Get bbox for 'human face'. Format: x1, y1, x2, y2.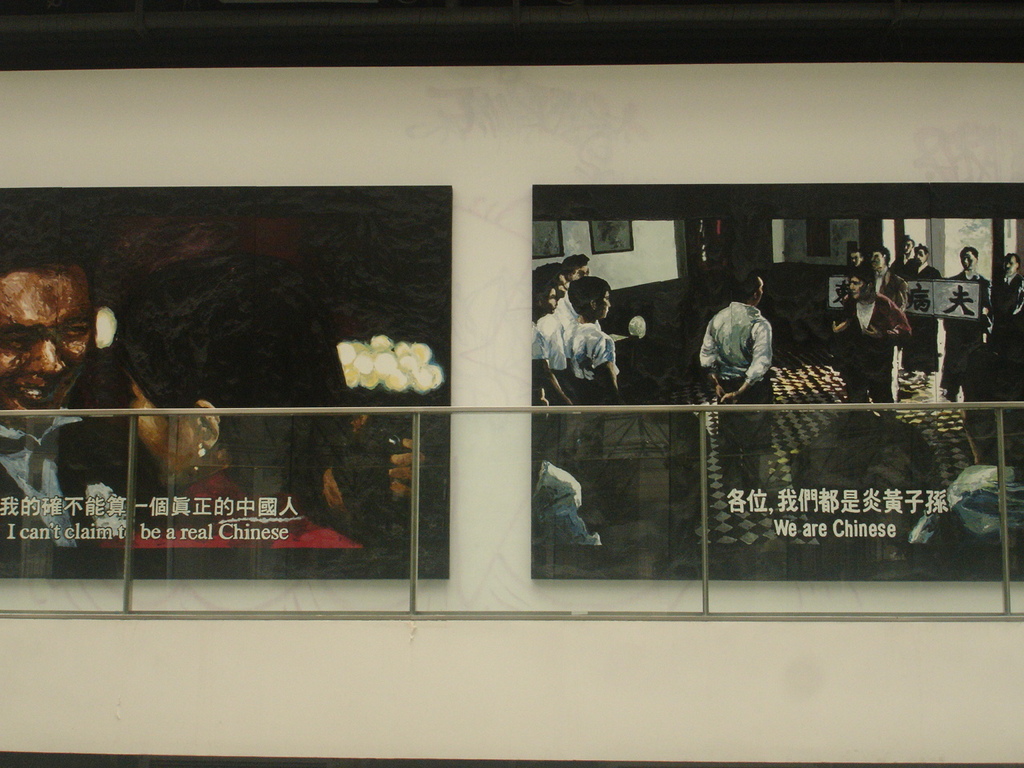
1005, 257, 1015, 271.
